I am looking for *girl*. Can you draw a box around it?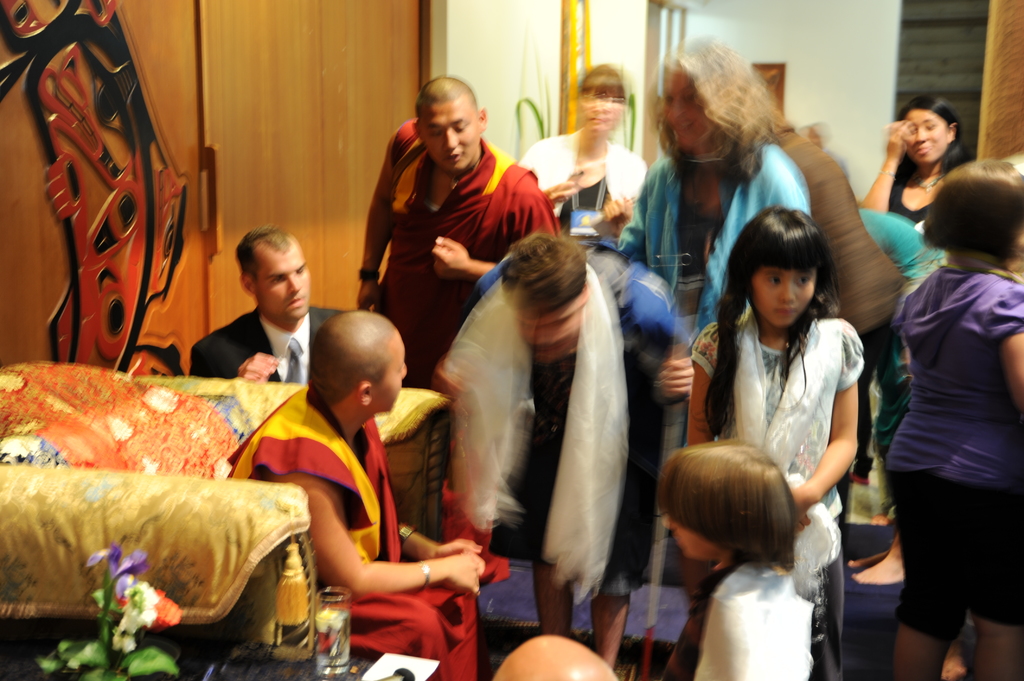
Sure, the bounding box is select_region(689, 204, 858, 680).
